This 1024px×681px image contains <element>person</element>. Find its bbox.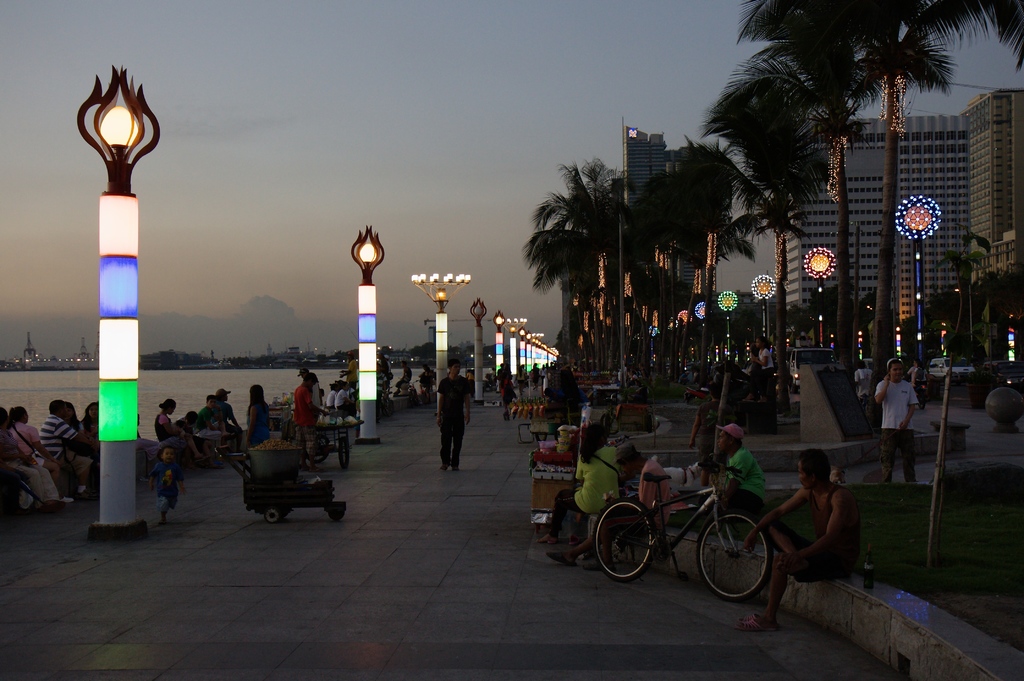
Rect(880, 353, 924, 487).
